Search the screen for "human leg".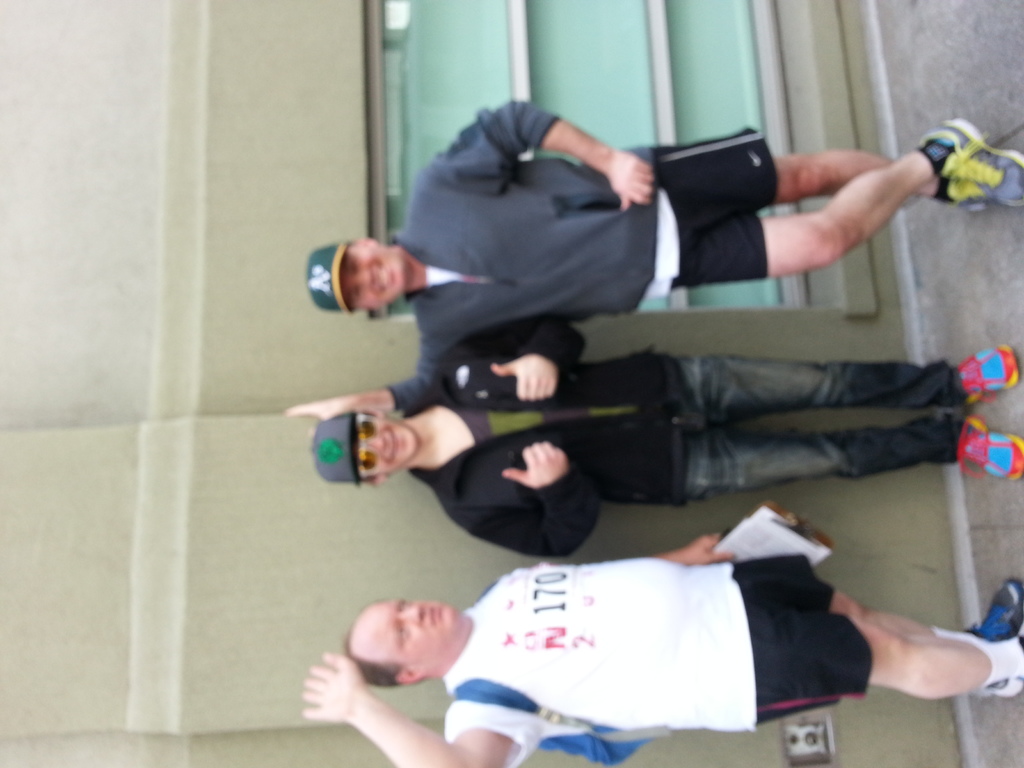
Found at {"x1": 666, "y1": 352, "x2": 1016, "y2": 429}.
